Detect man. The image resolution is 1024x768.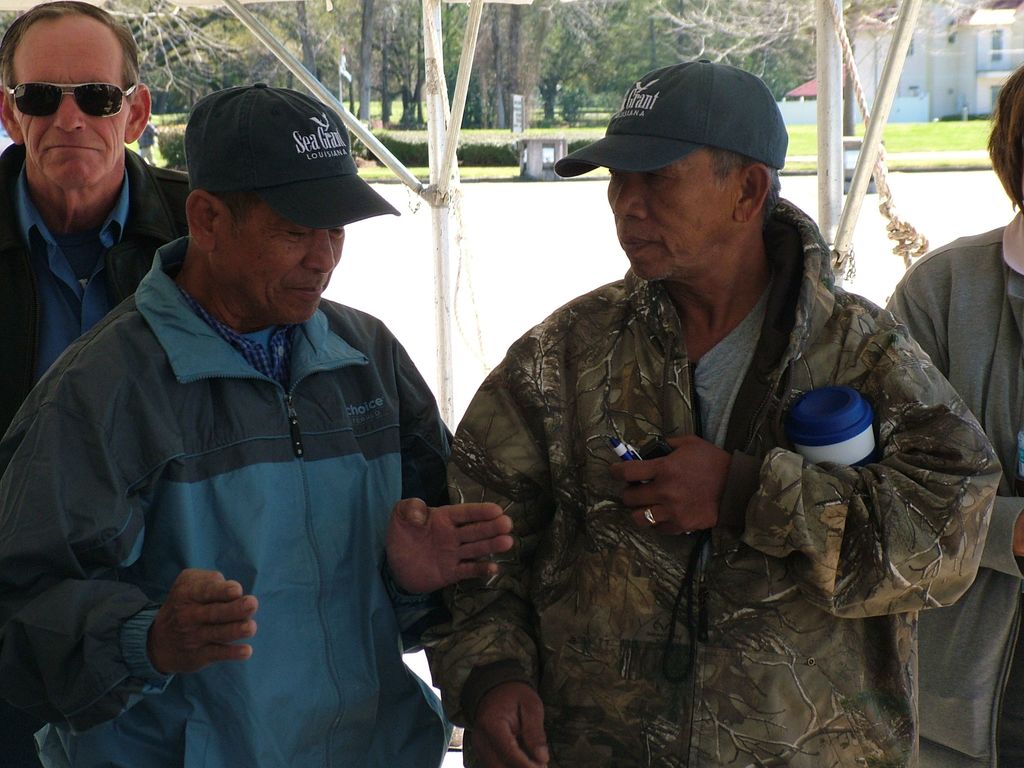
(left=136, top=113, right=158, bottom=165).
